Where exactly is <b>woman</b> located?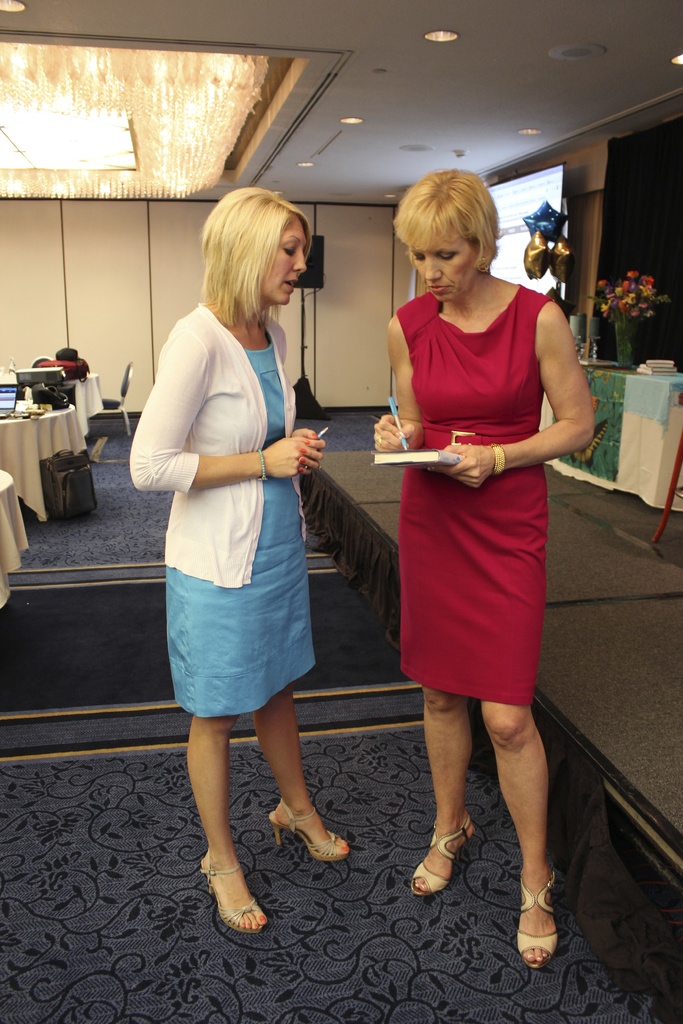
Its bounding box is crop(367, 172, 602, 961).
